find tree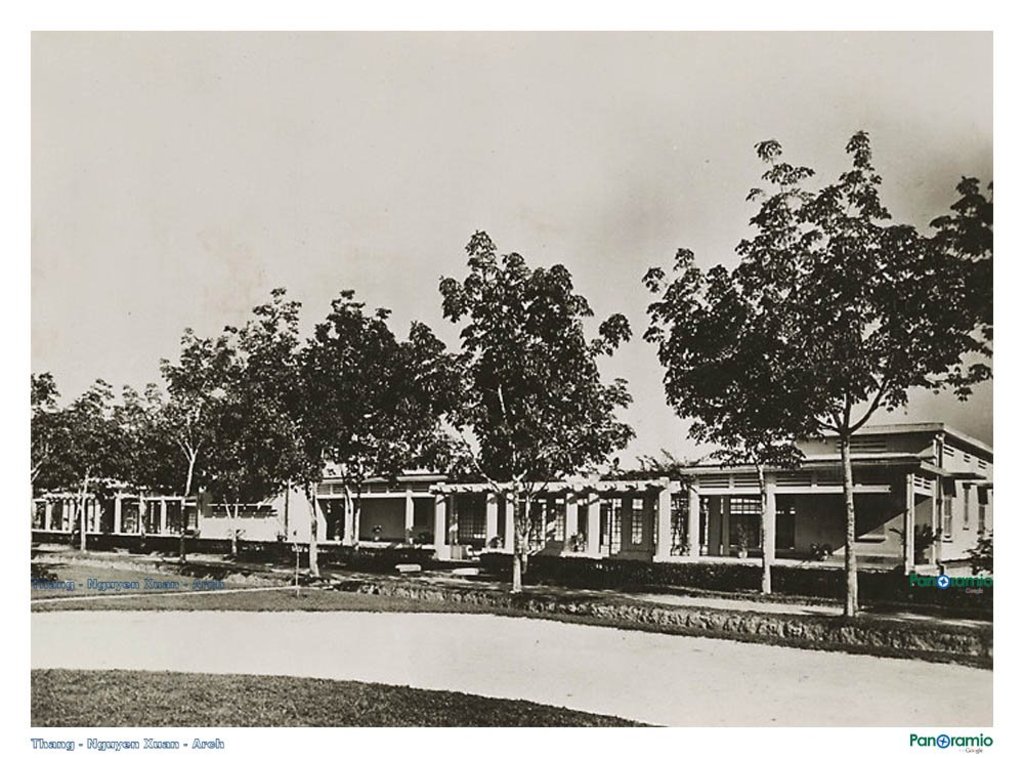
27:363:82:515
